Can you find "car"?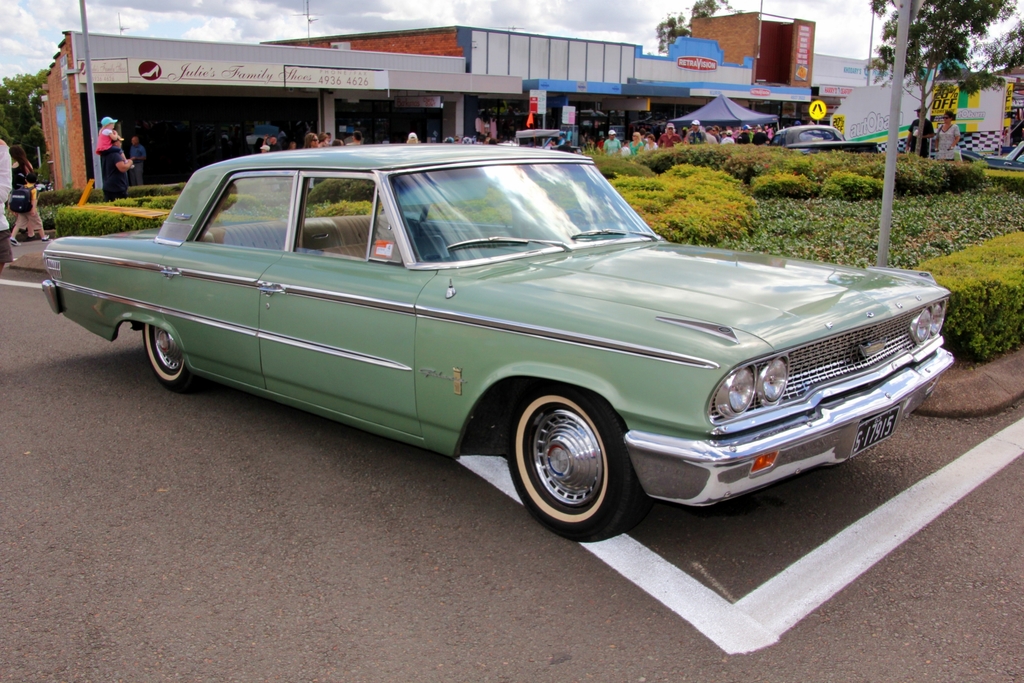
Yes, bounding box: [x1=49, y1=149, x2=954, y2=553].
